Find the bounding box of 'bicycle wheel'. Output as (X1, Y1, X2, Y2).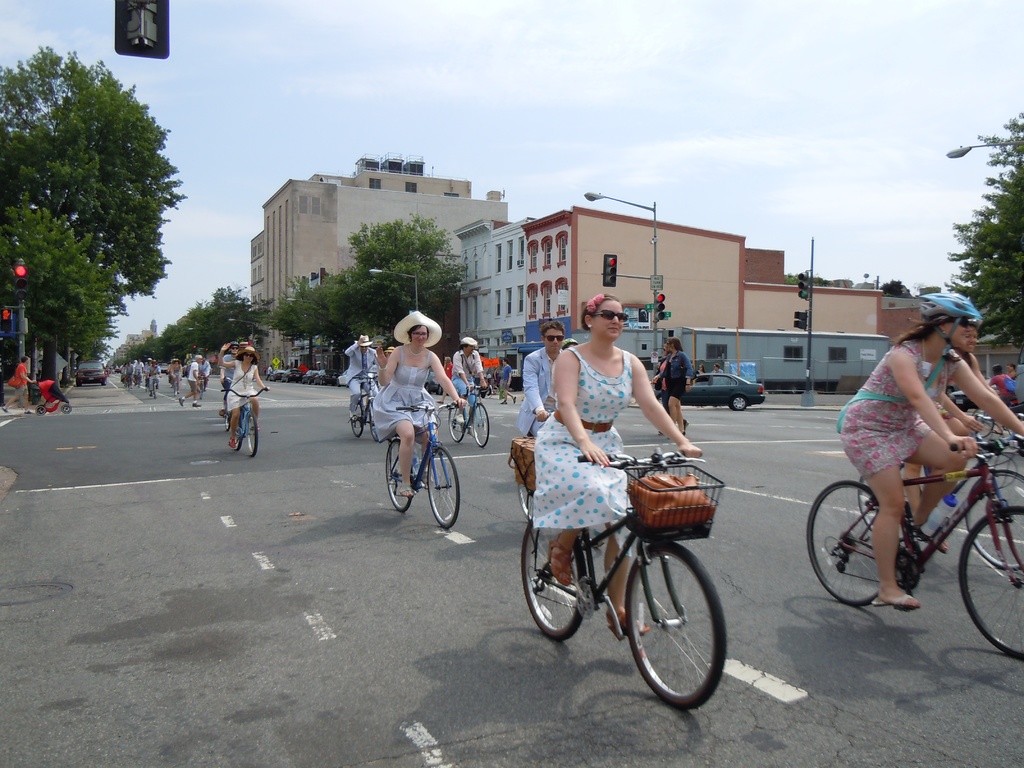
(223, 415, 228, 433).
